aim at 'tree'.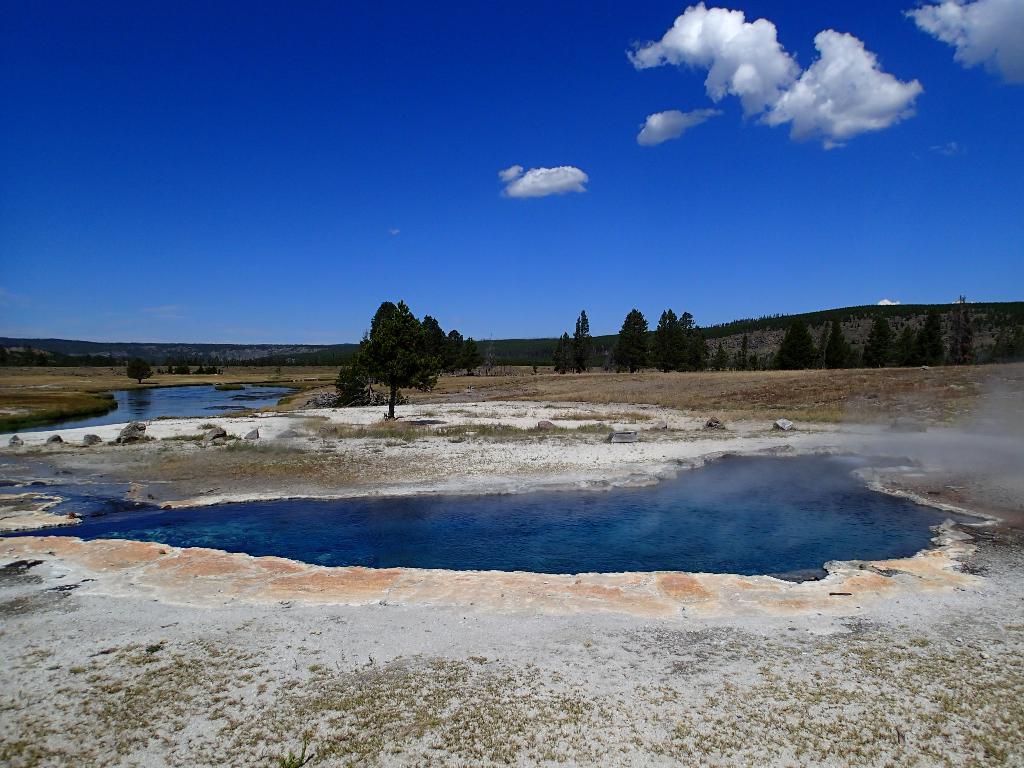
Aimed at bbox=(570, 307, 594, 375).
